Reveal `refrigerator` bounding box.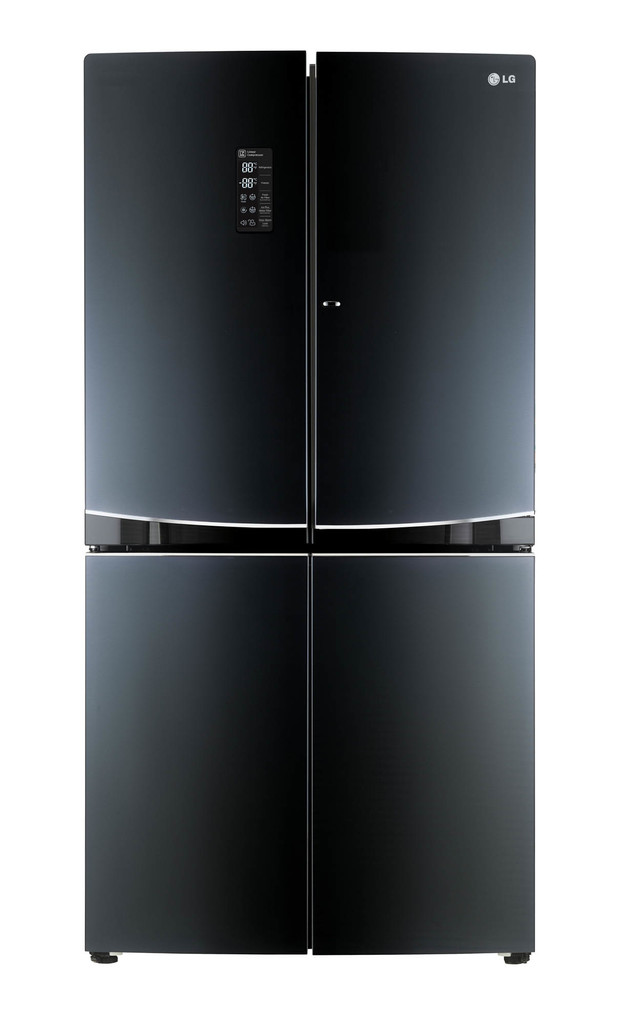
Revealed: box(61, 18, 560, 963).
